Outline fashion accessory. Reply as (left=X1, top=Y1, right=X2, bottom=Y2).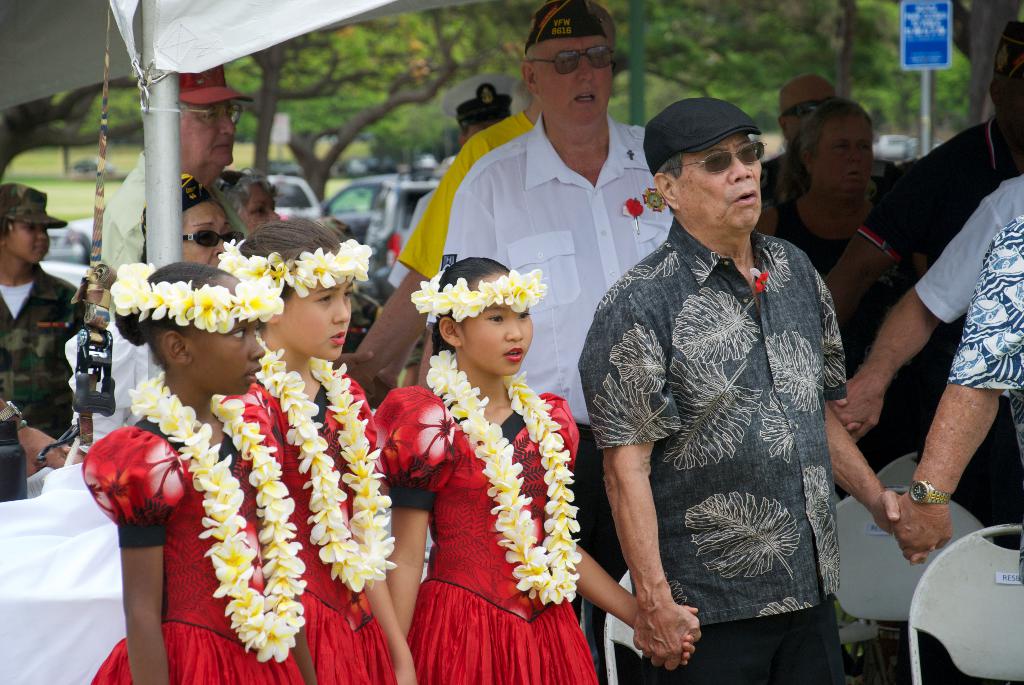
(left=908, top=480, right=955, bottom=508).
